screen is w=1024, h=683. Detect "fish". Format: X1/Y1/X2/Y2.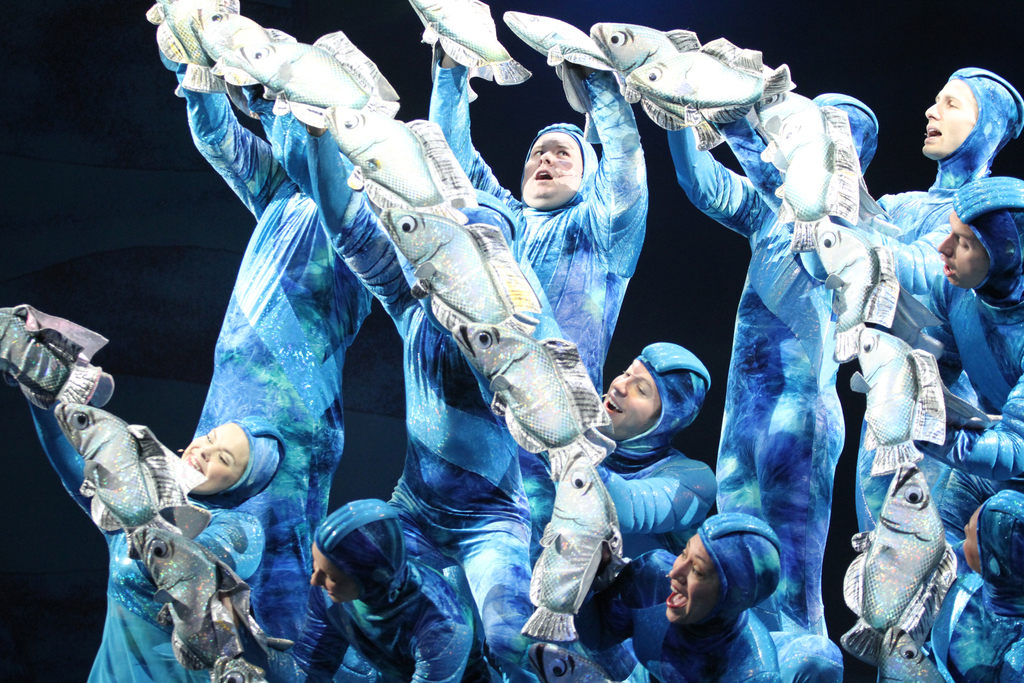
47/399/195/531.
